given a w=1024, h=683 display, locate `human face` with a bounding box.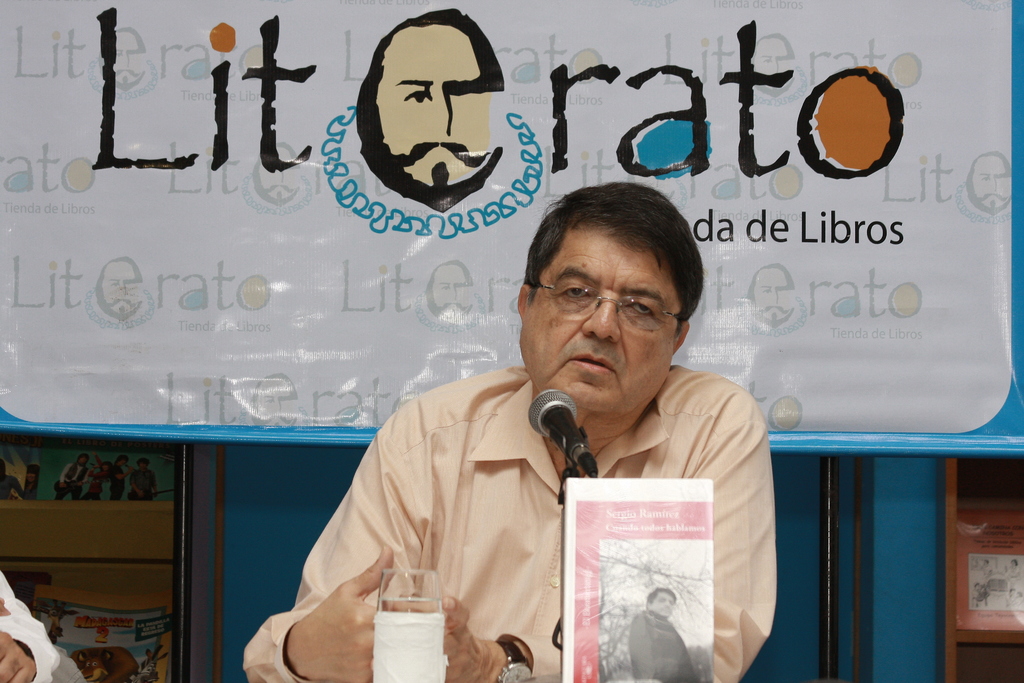
Located: l=750, t=267, r=797, b=325.
